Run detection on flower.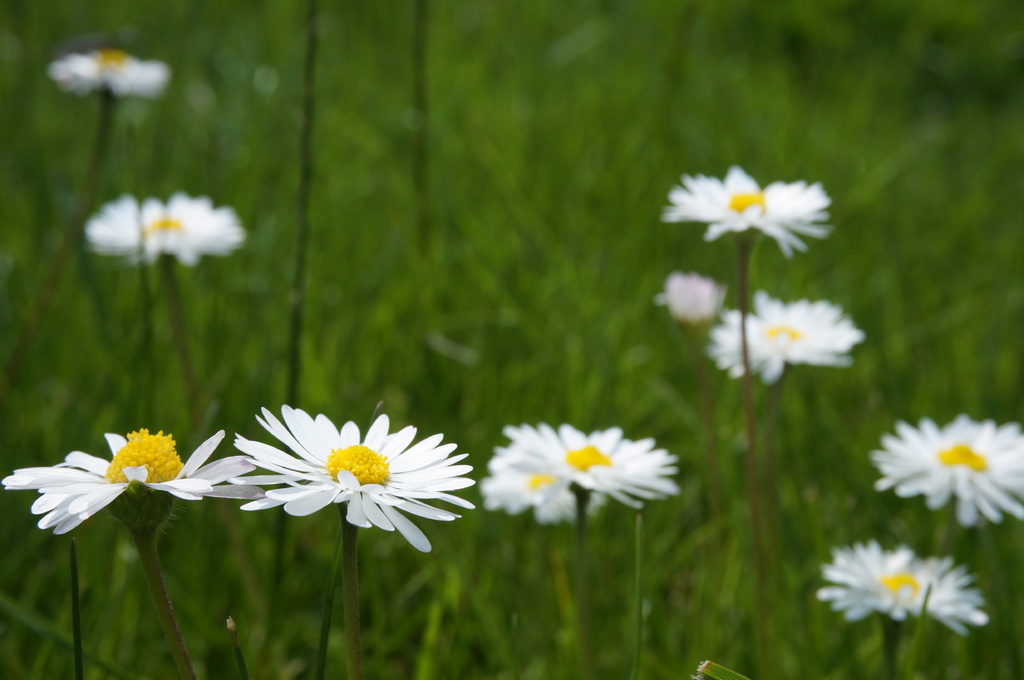
Result: (x1=657, y1=271, x2=731, y2=322).
